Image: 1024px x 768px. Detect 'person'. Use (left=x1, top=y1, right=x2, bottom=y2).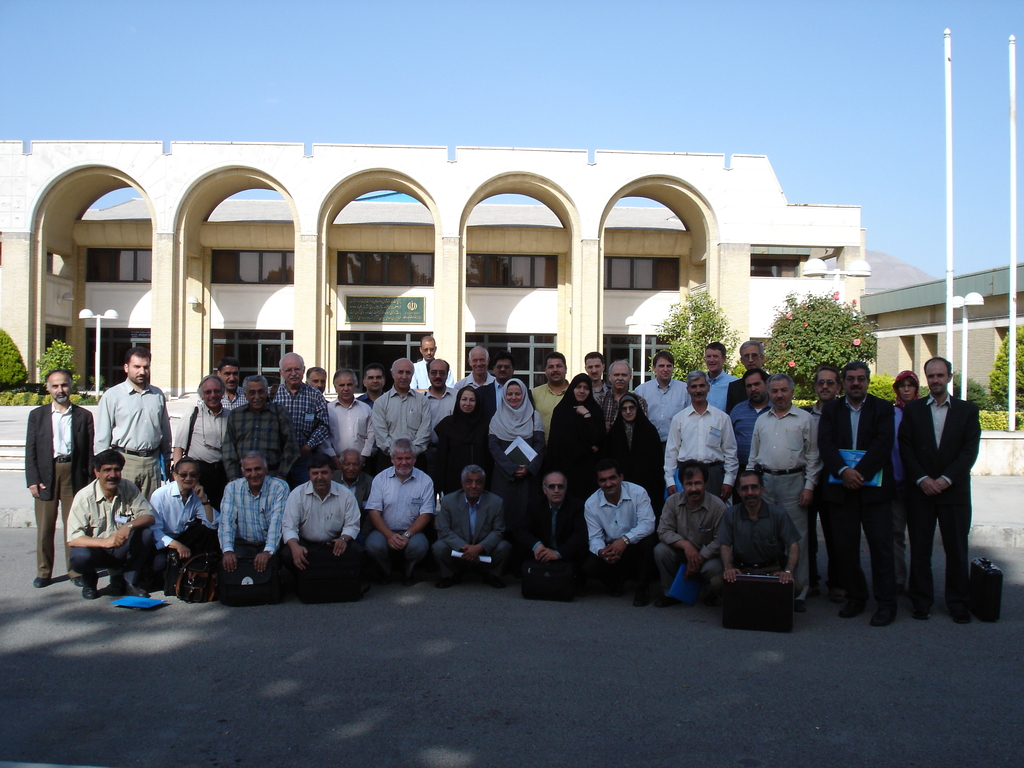
(left=669, top=369, right=740, bottom=500).
